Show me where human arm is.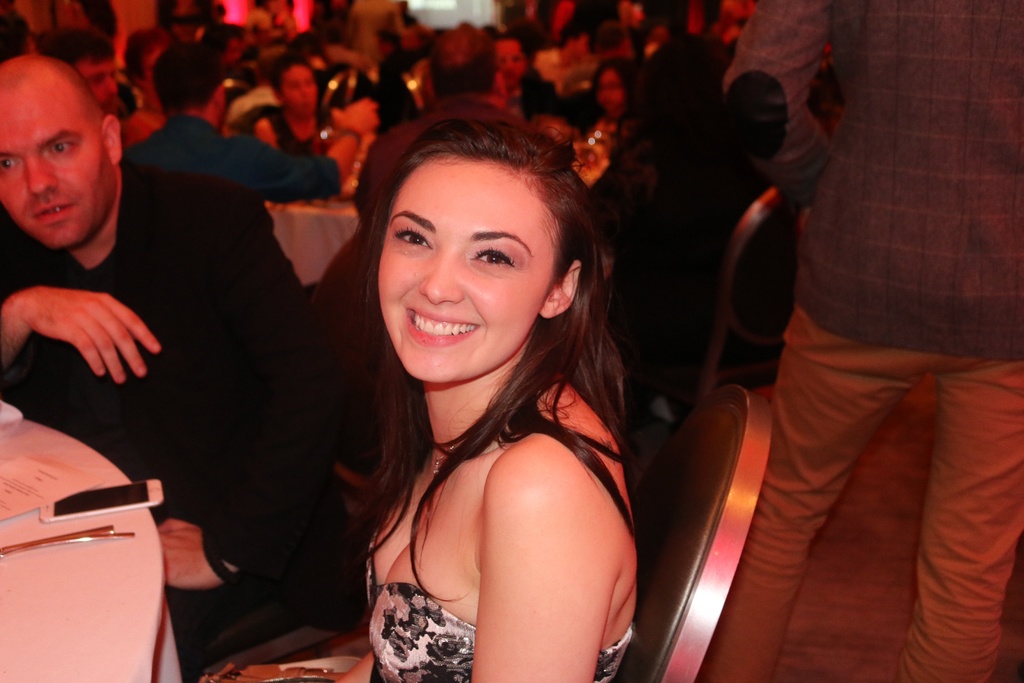
human arm is at (242,104,305,161).
